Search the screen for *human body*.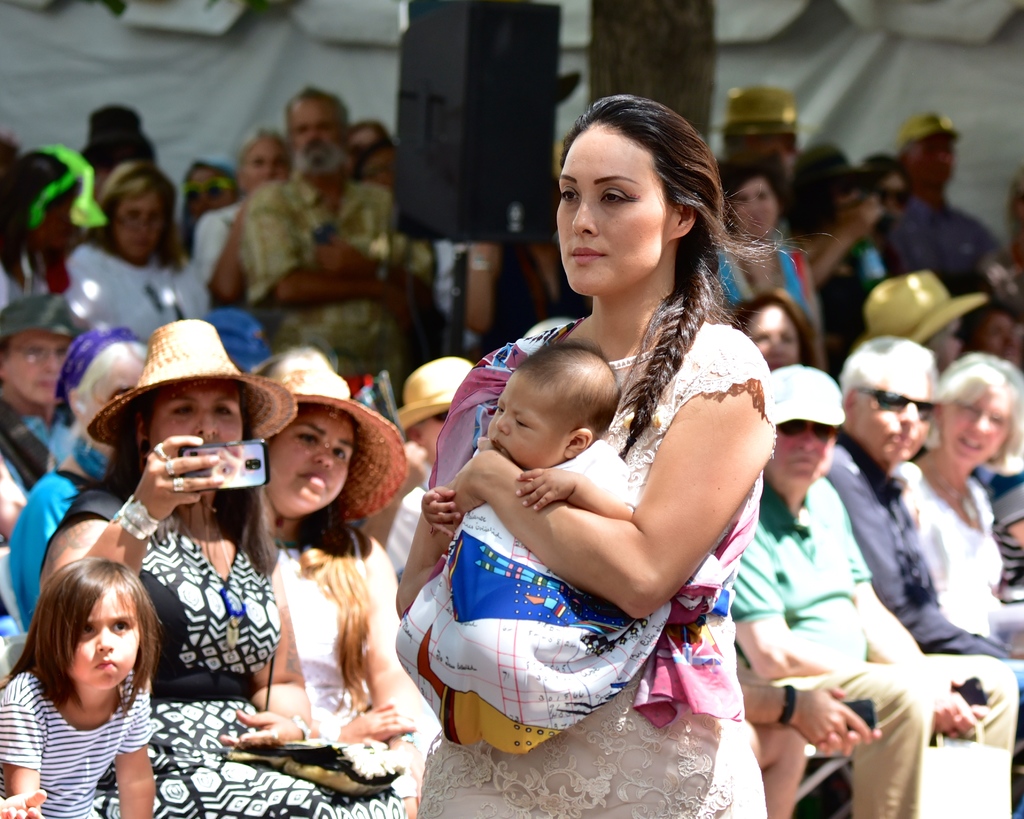
Found at [191, 122, 291, 306].
